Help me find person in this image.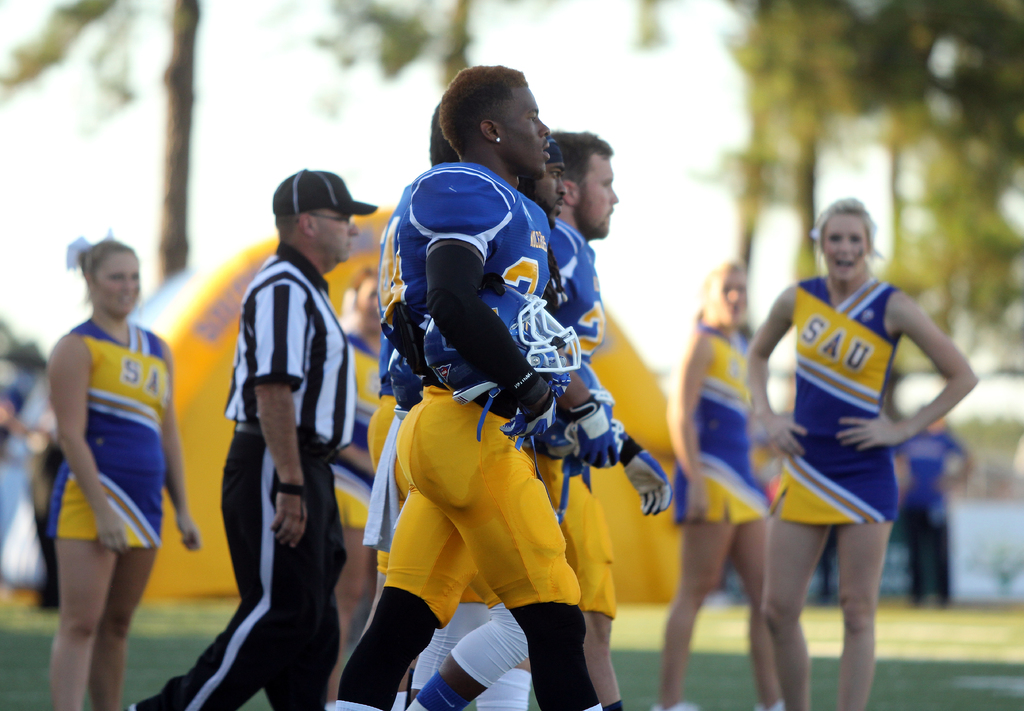
Found it: crop(44, 241, 202, 710).
